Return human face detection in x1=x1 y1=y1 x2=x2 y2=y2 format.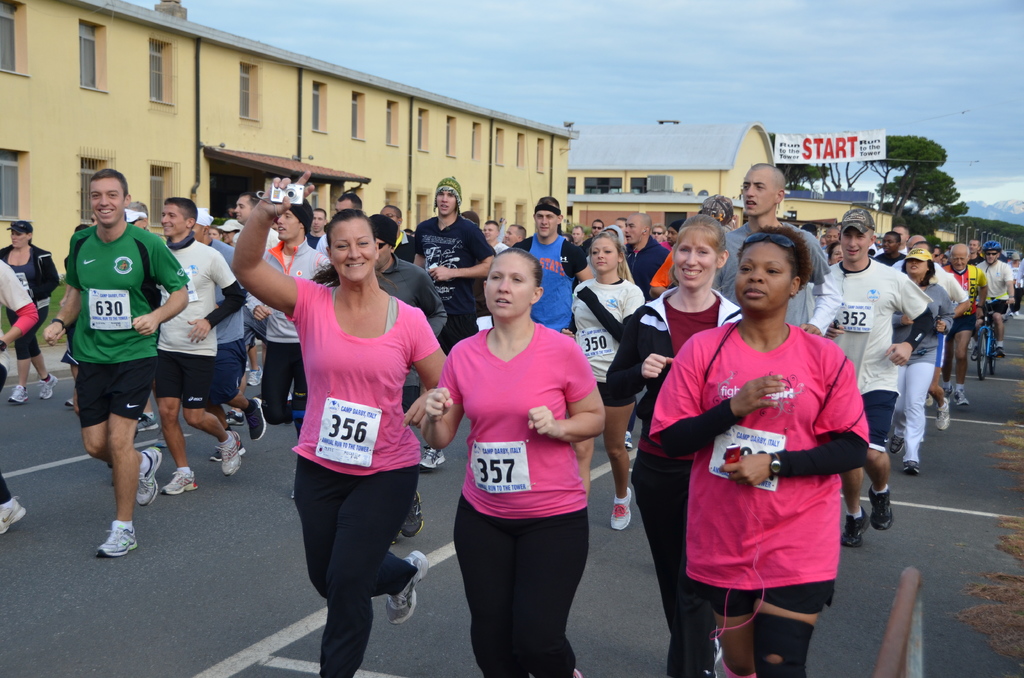
x1=383 y1=205 x2=399 y2=227.
